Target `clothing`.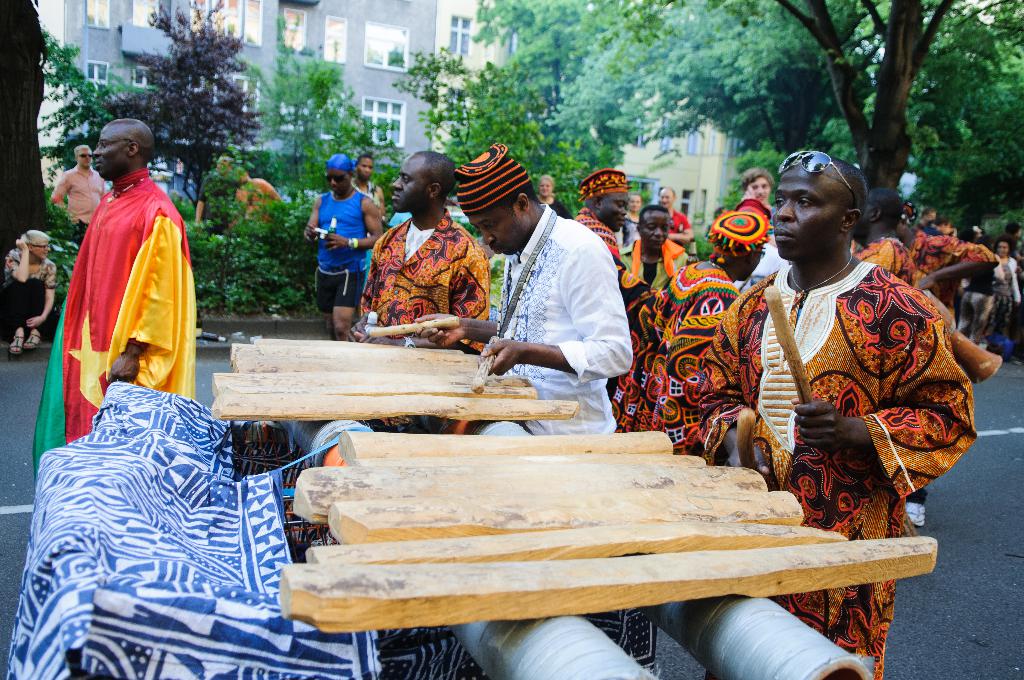
Target region: 228,172,286,230.
